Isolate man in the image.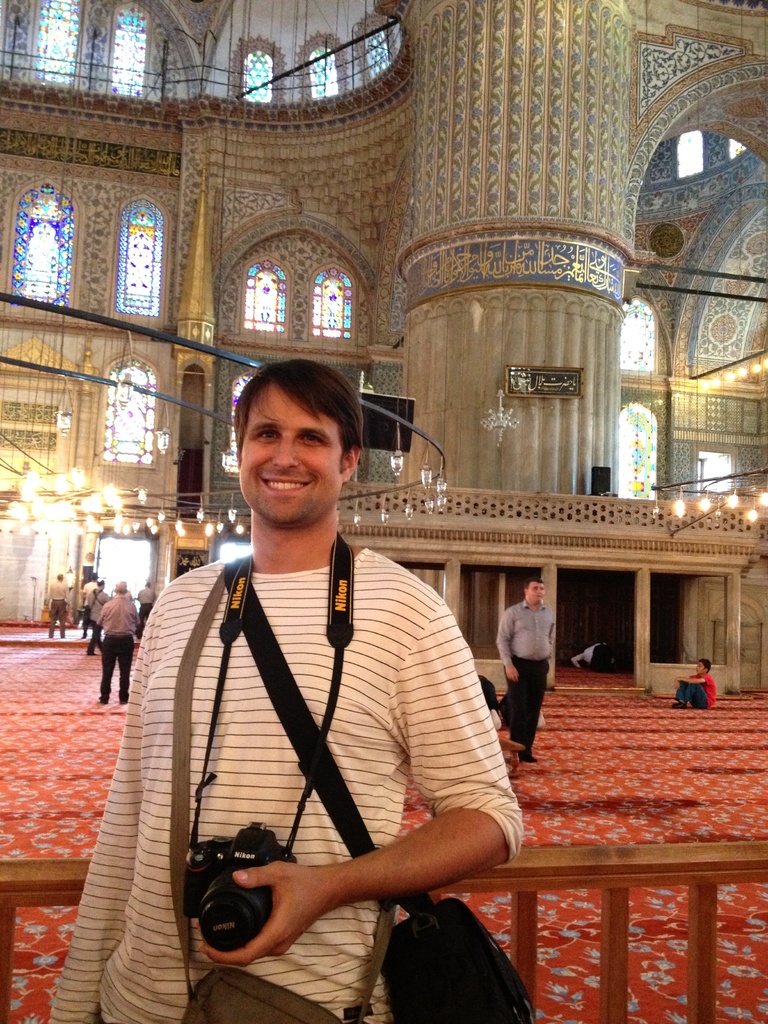
Isolated region: (left=56, top=353, right=534, bottom=1022).
